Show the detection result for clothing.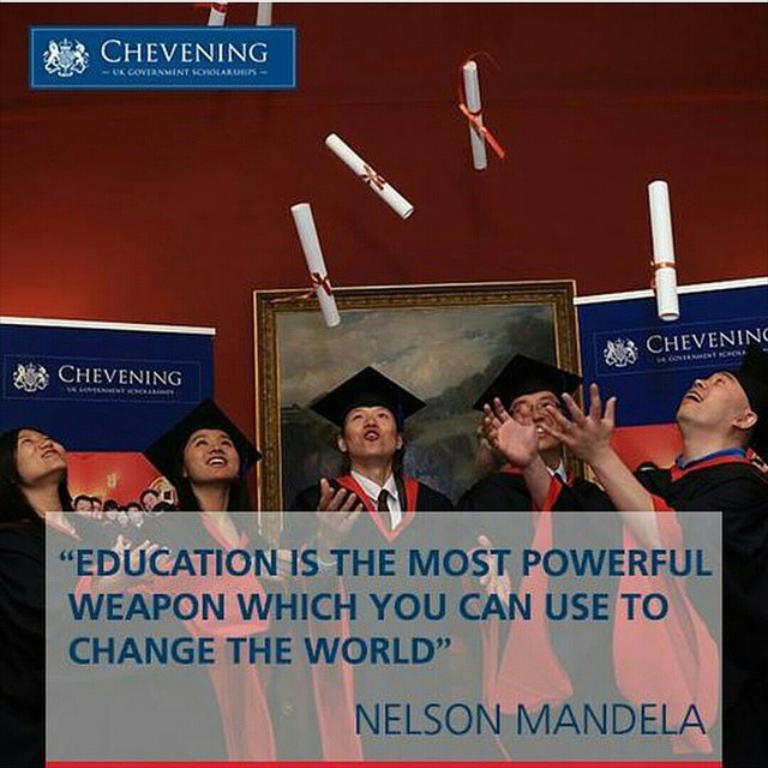
{"left": 546, "top": 452, "right": 767, "bottom": 764}.
